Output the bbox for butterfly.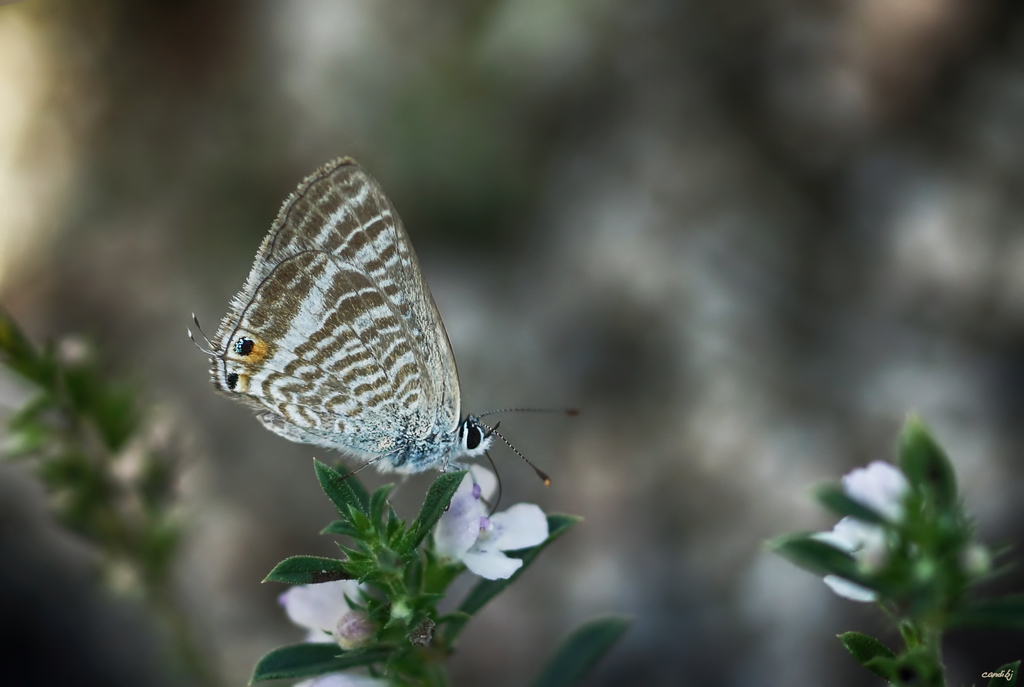
l=194, t=153, r=607, b=513.
